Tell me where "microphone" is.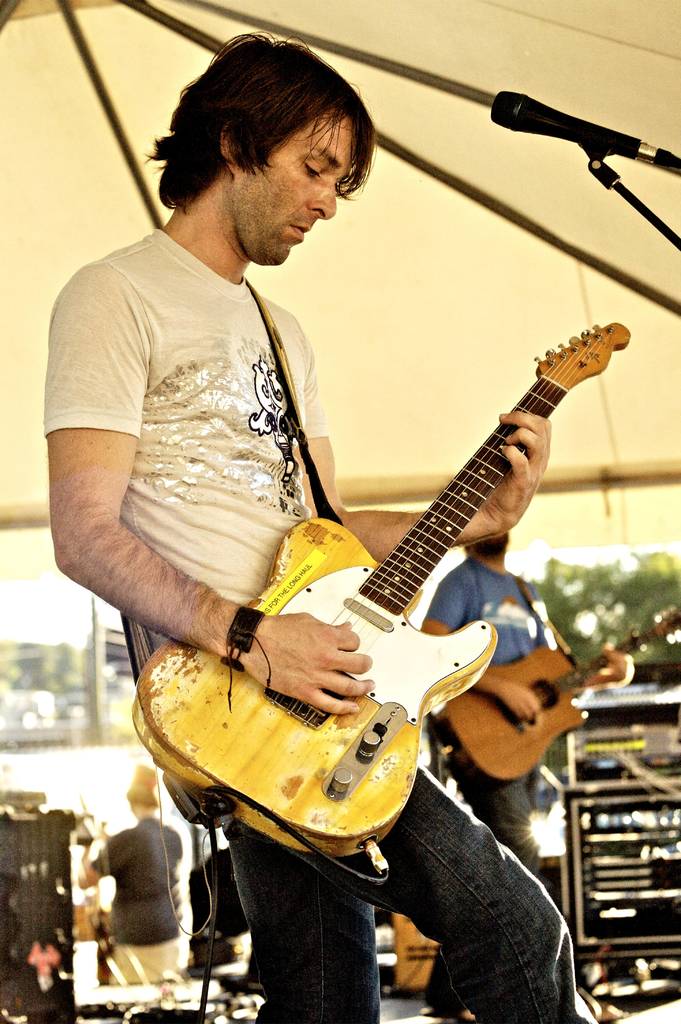
"microphone" is at region(491, 70, 660, 182).
